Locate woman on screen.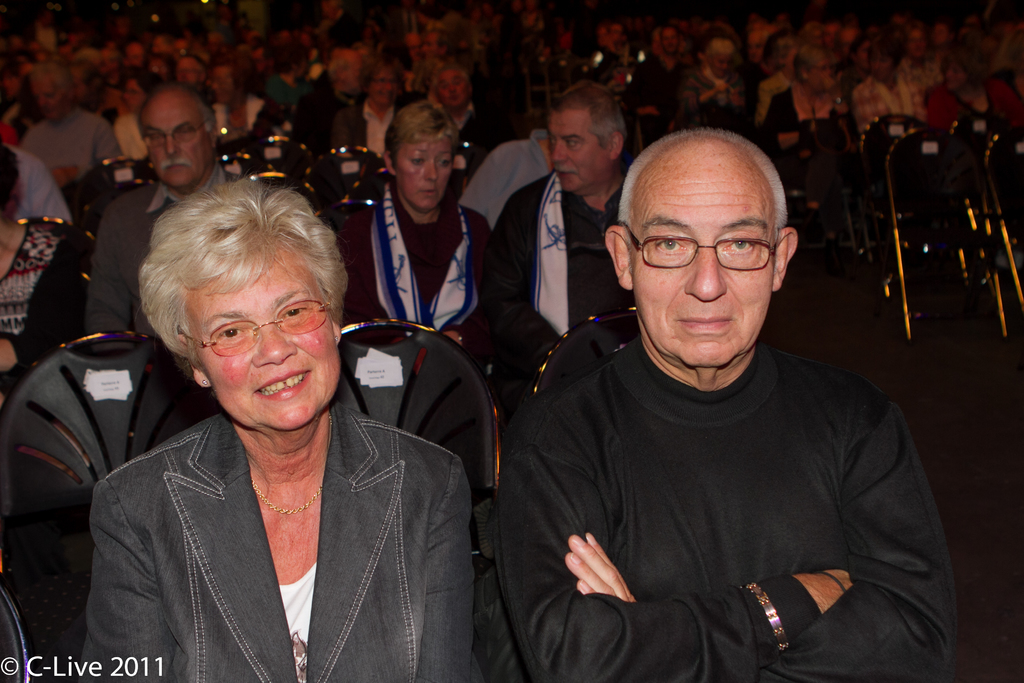
On screen at BBox(79, 173, 508, 682).
